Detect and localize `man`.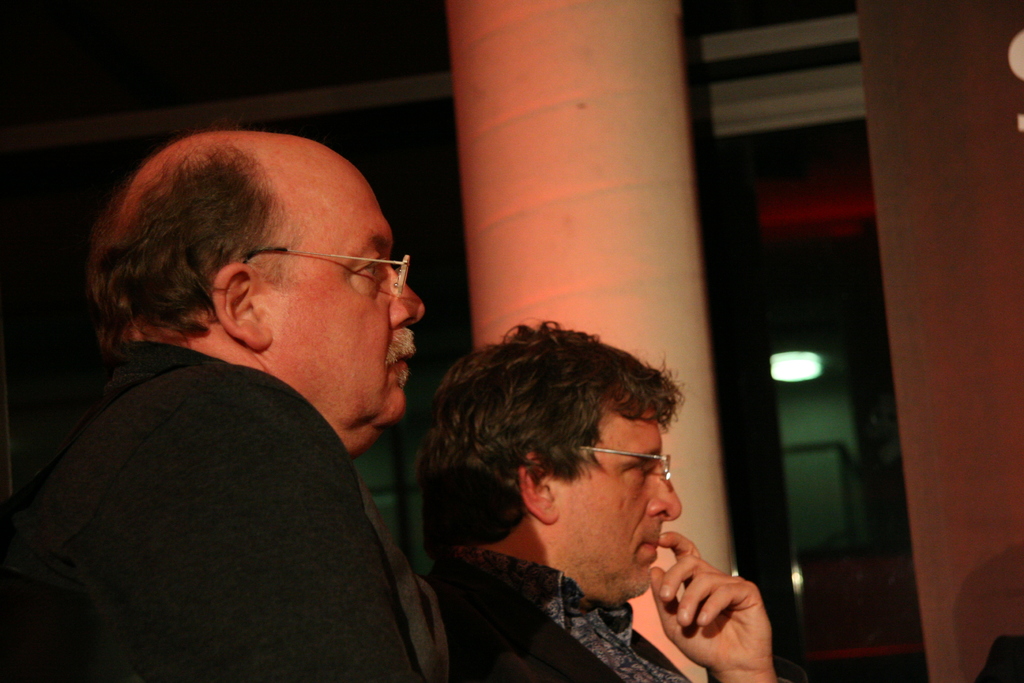
Localized at <bbox>17, 122, 508, 682</bbox>.
